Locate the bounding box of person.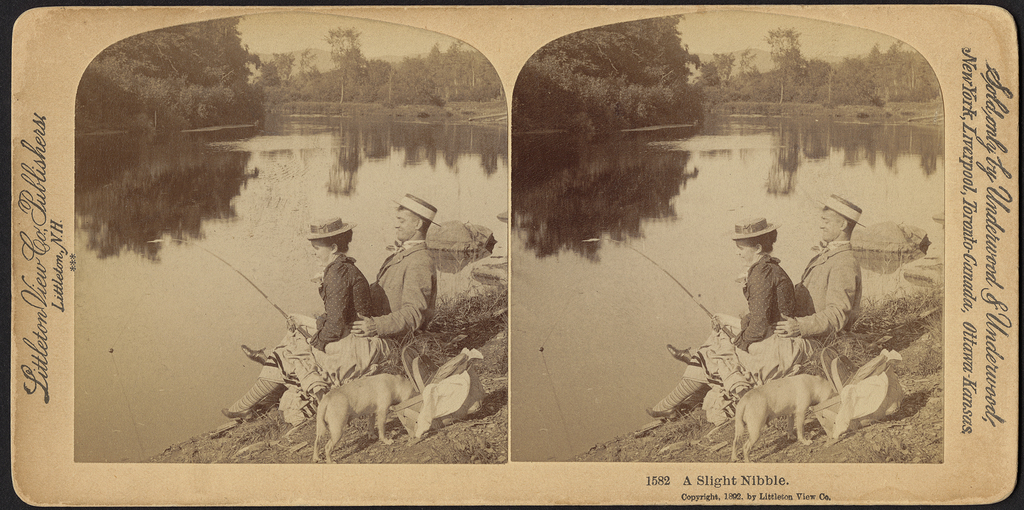
Bounding box: [left=348, top=190, right=438, bottom=336].
